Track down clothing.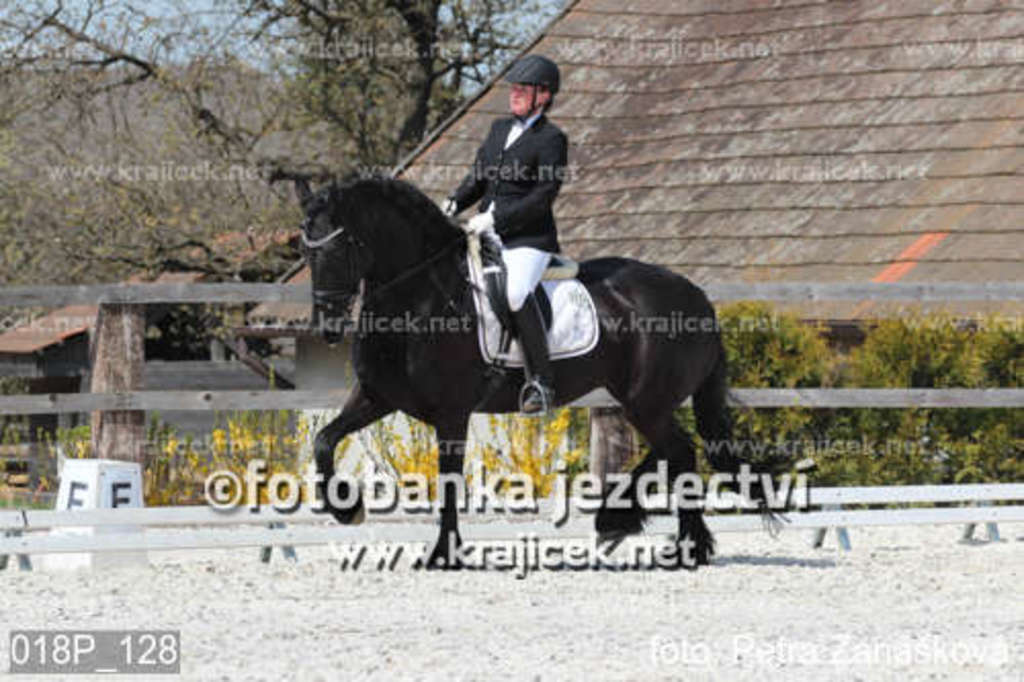
Tracked to box(449, 109, 575, 408).
